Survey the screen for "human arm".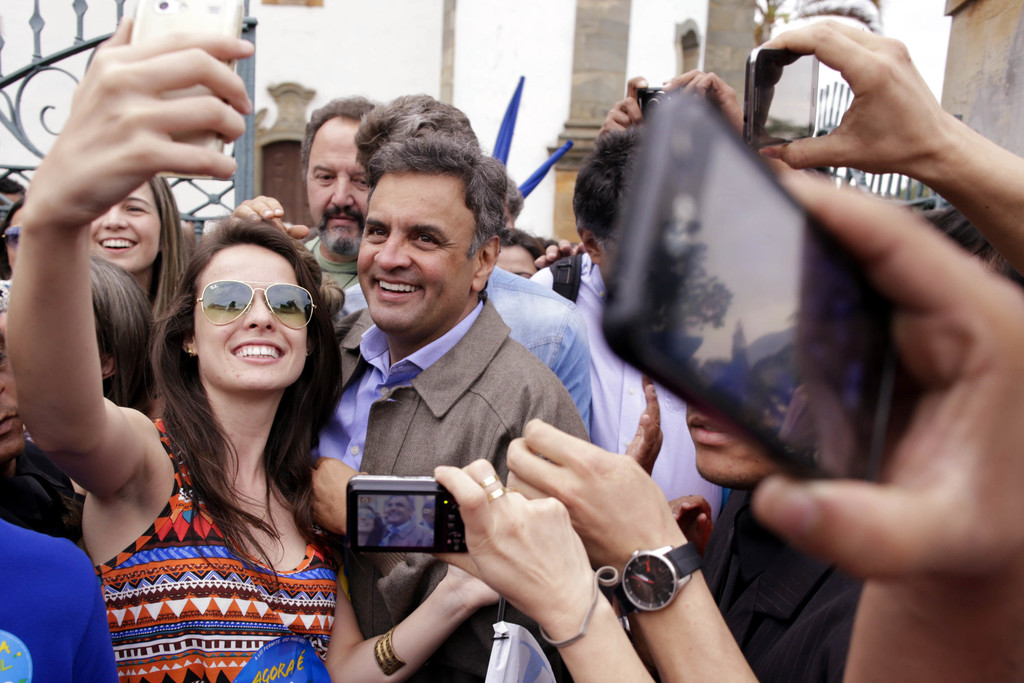
Survey found: bbox=[524, 233, 586, 265].
